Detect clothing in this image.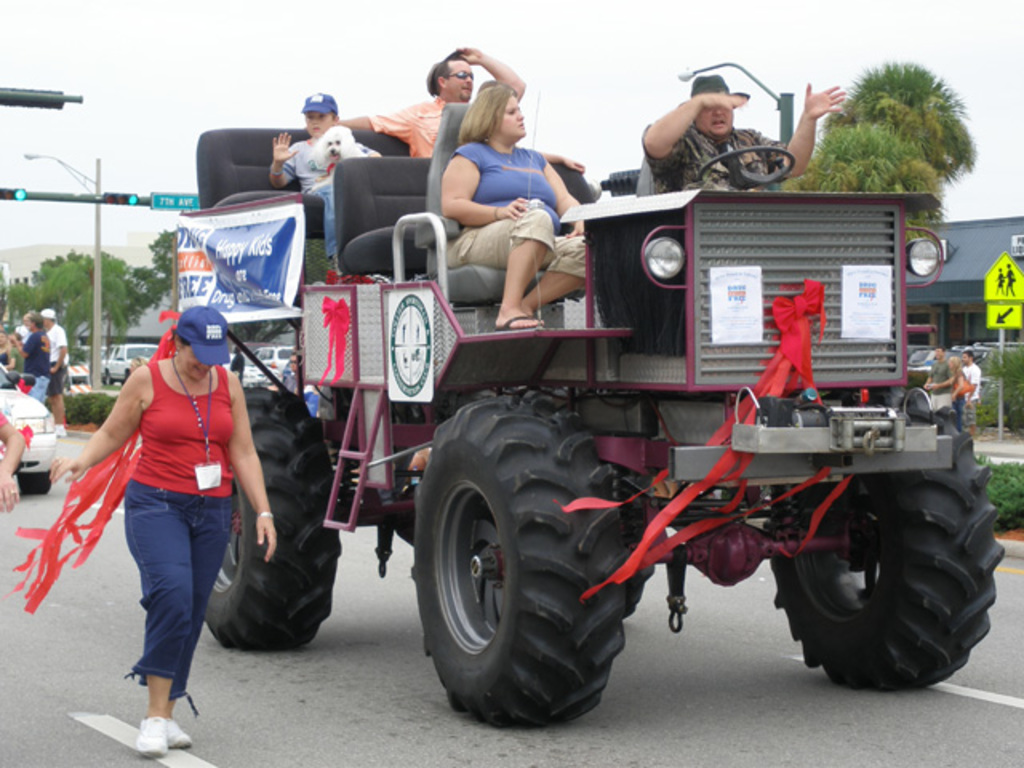
Detection: 368/96/446/157.
